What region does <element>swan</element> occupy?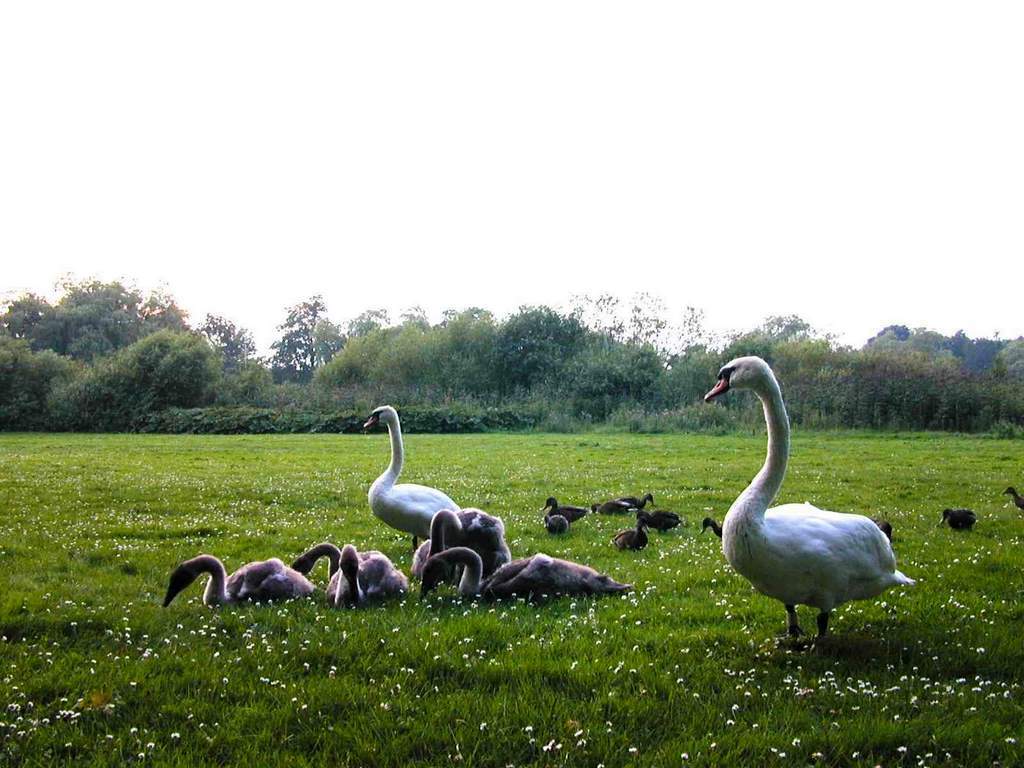
rect(416, 545, 635, 602).
